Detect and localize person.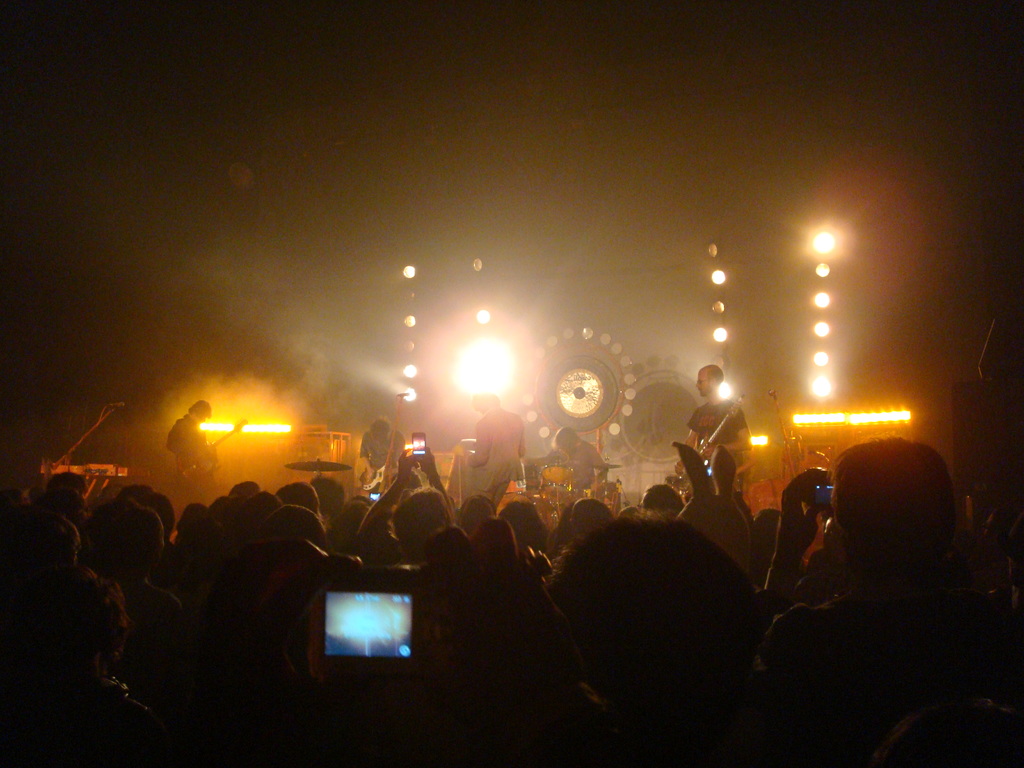
Localized at <region>690, 367, 750, 525</region>.
